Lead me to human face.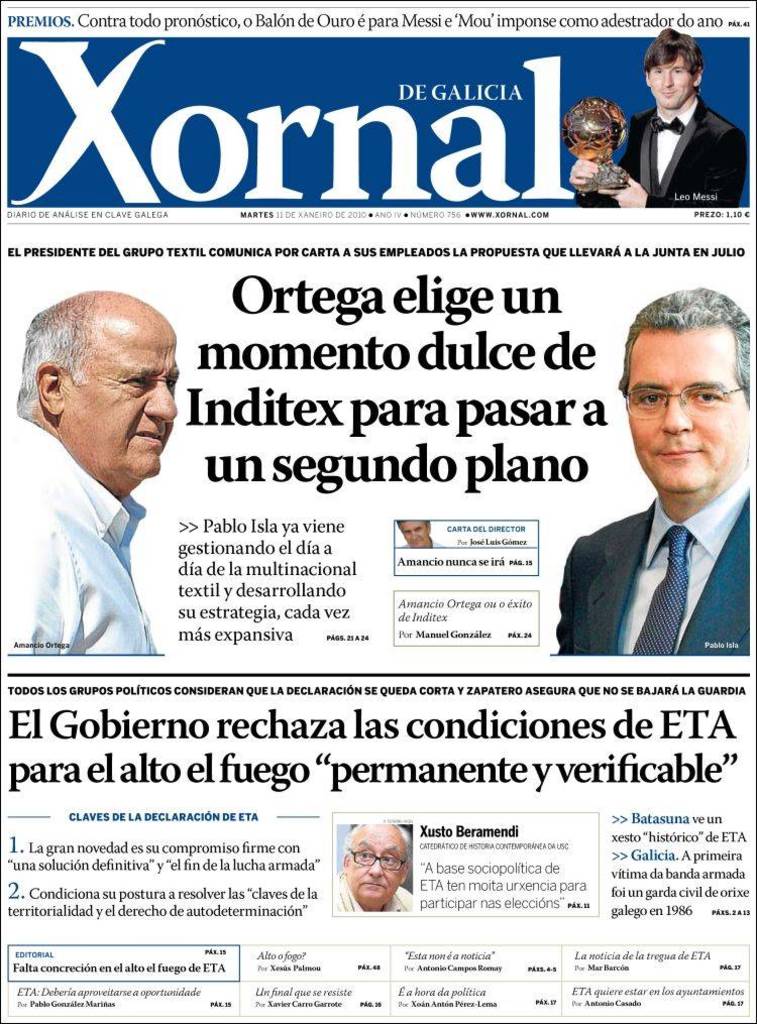
Lead to x1=58, y1=326, x2=184, y2=482.
